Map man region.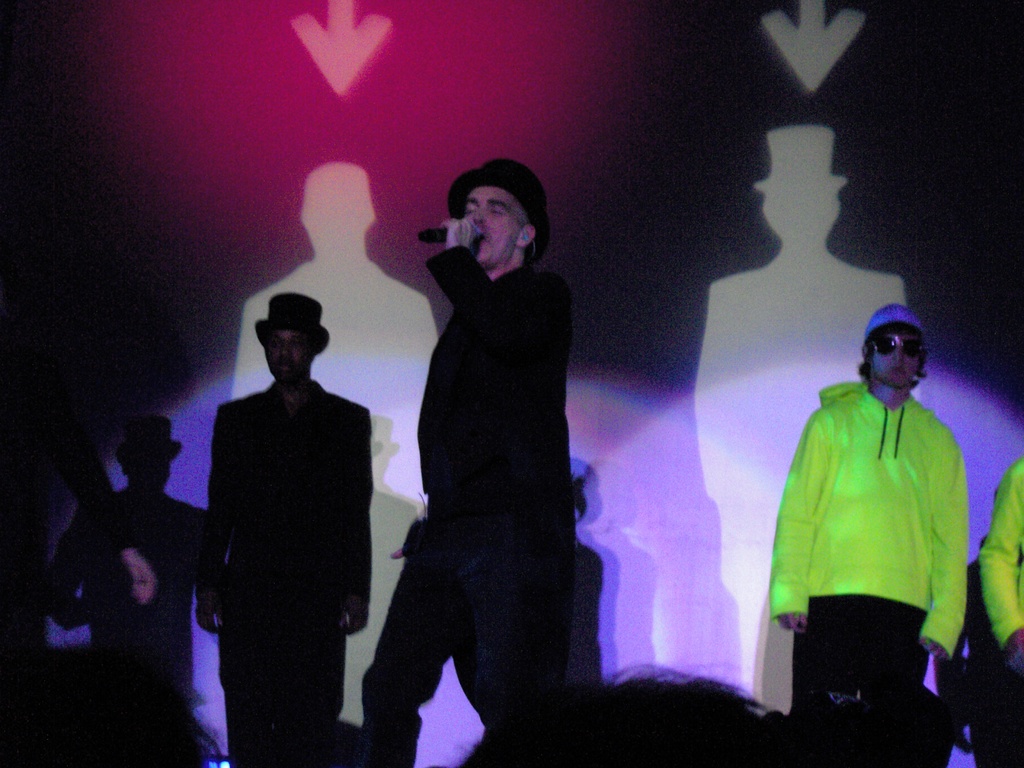
Mapped to (356, 153, 591, 767).
